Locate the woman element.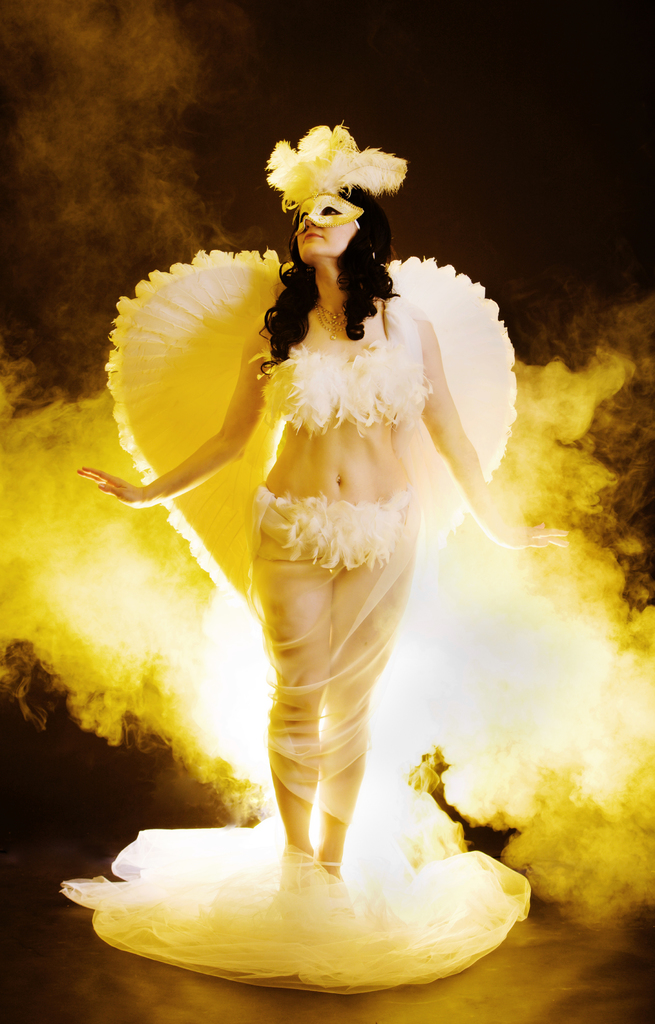
Element bbox: Rect(89, 142, 563, 936).
